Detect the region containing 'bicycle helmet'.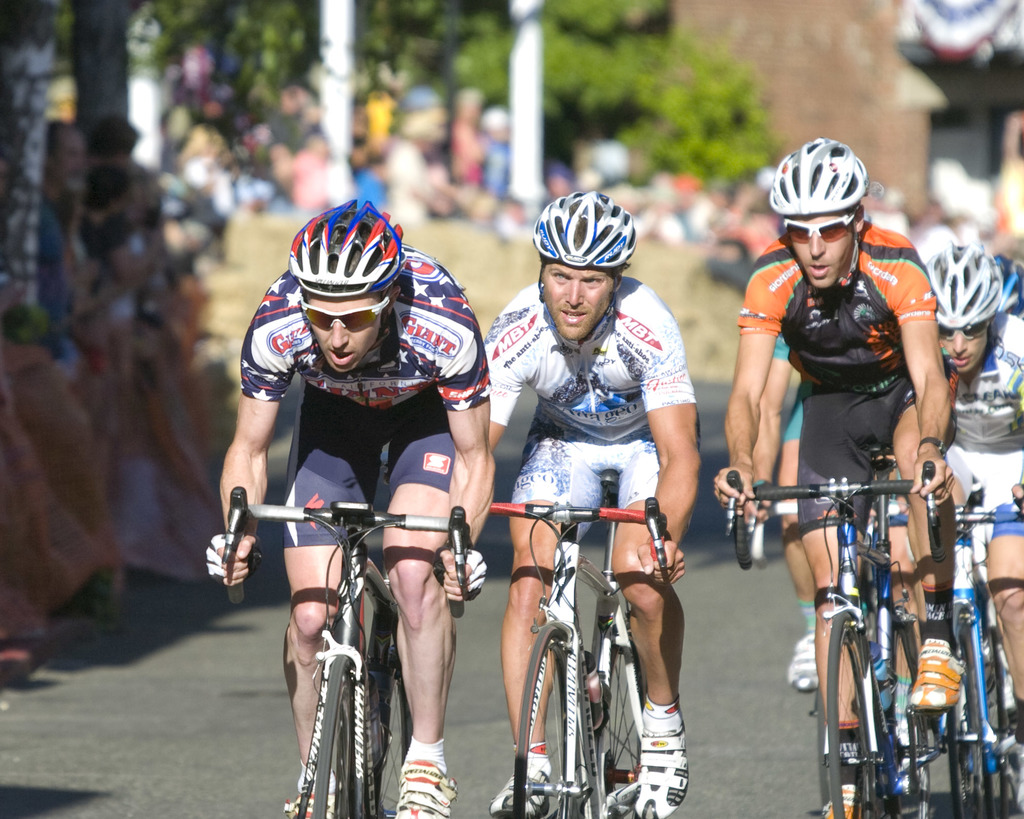
bbox(772, 135, 874, 208).
